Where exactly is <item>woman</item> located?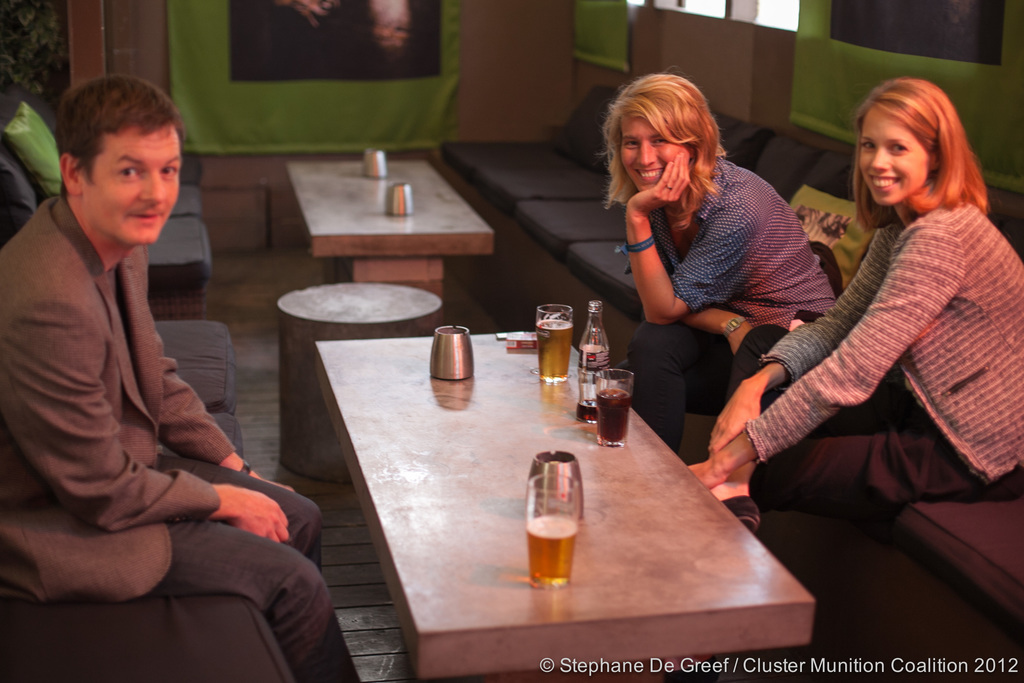
Its bounding box is 682, 68, 1023, 526.
